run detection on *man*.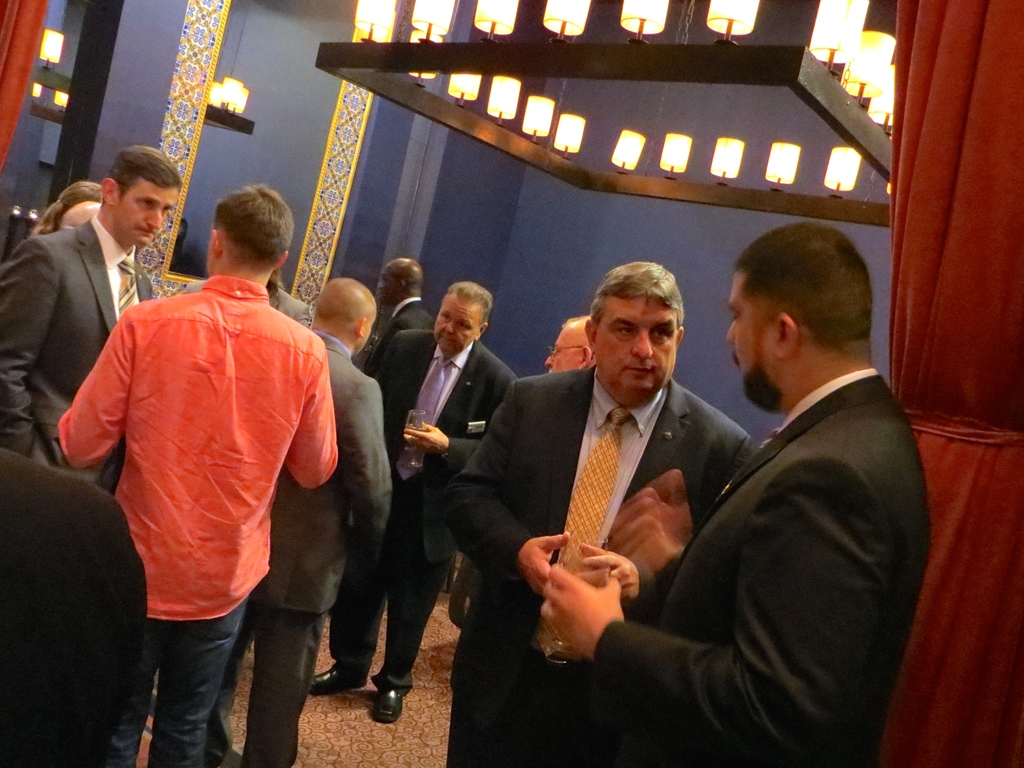
Result: bbox=(0, 145, 166, 488).
